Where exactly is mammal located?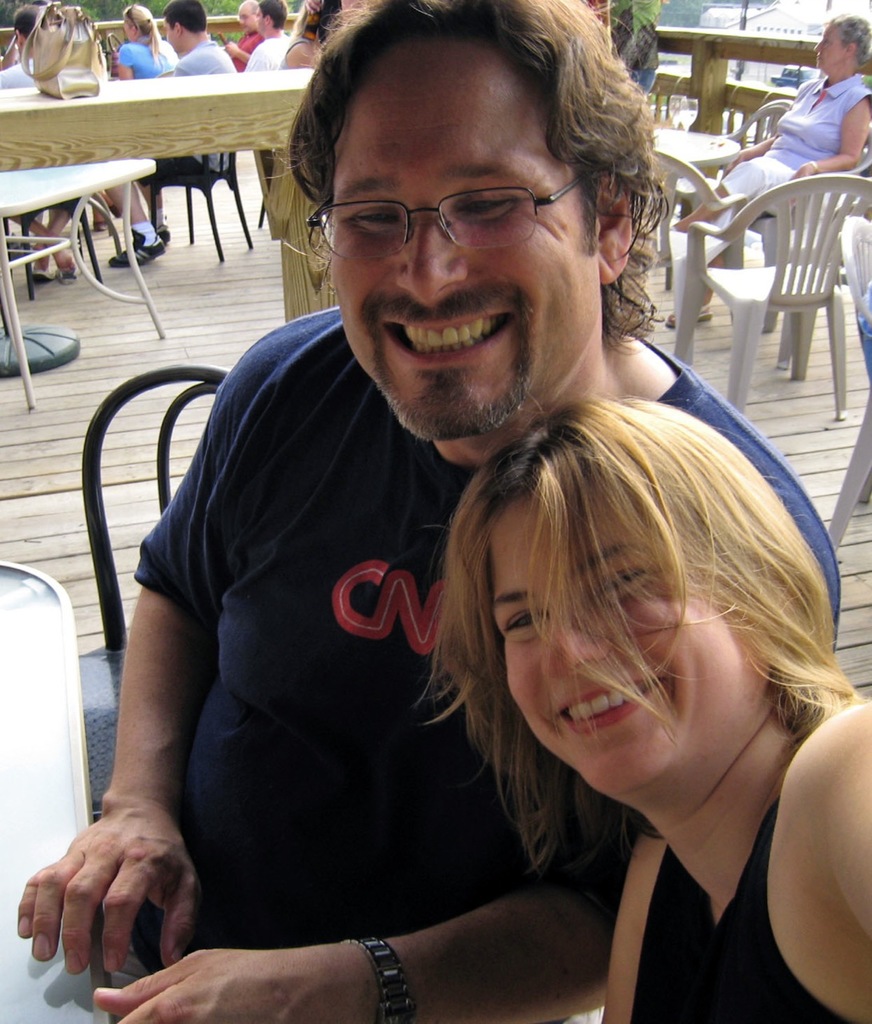
Its bounding box is <region>583, 0, 664, 88</region>.
